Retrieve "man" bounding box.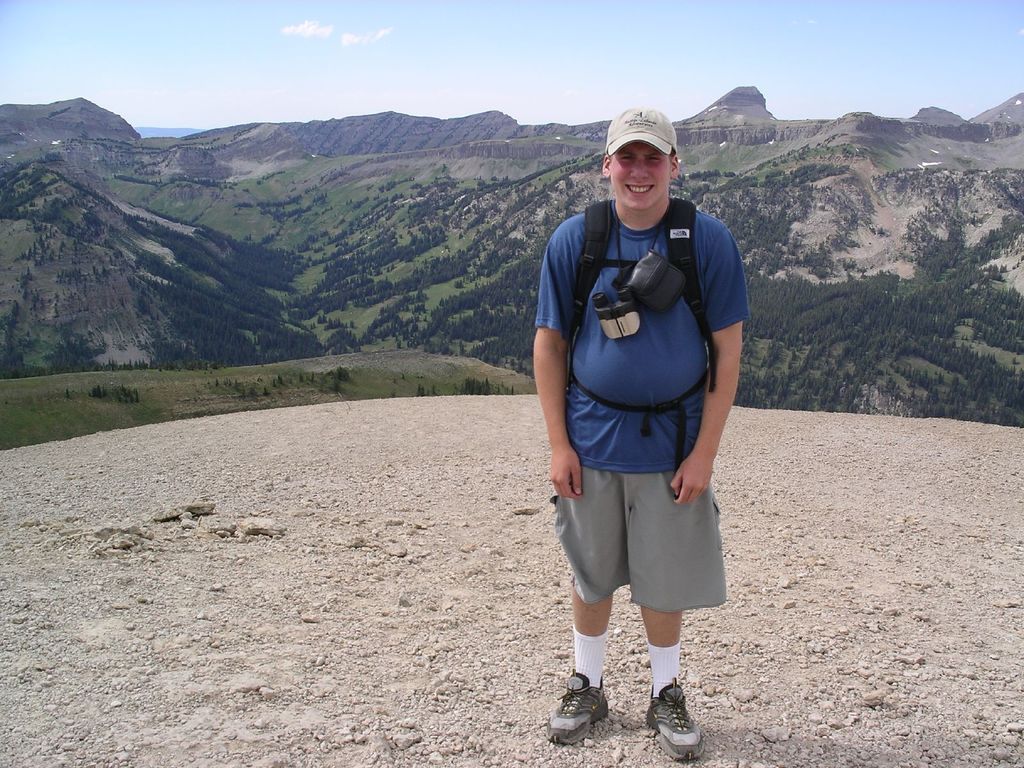
Bounding box: x1=530 y1=104 x2=742 y2=758.
